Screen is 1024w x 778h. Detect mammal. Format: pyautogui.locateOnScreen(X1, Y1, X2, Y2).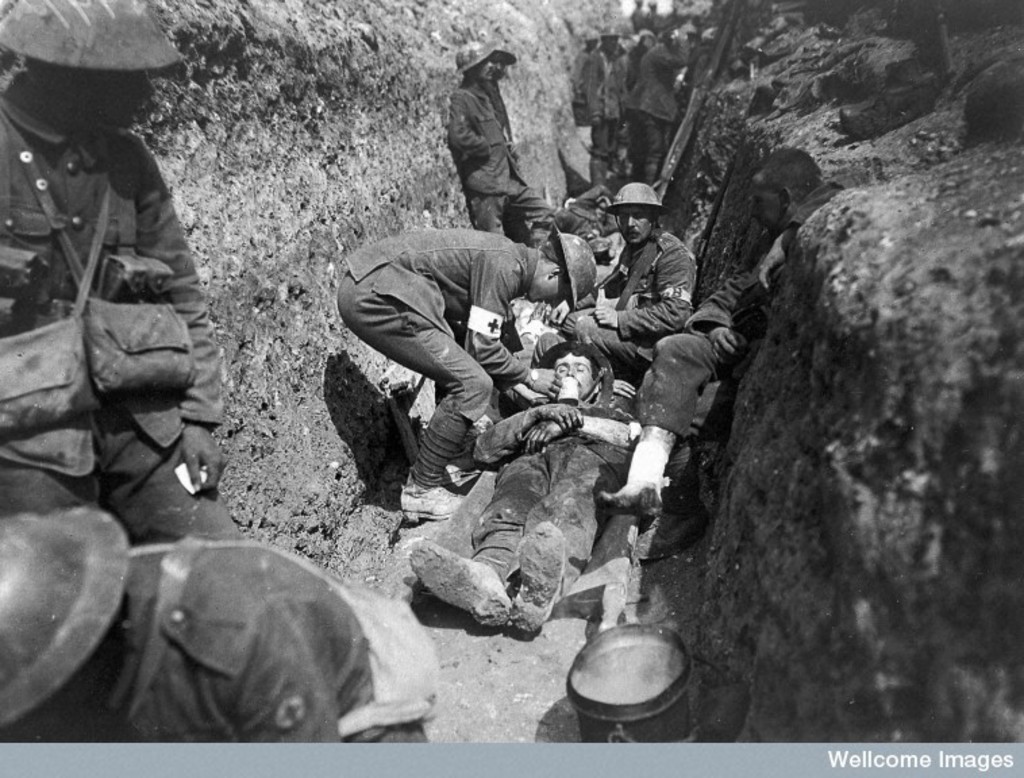
pyautogui.locateOnScreen(334, 231, 601, 525).
